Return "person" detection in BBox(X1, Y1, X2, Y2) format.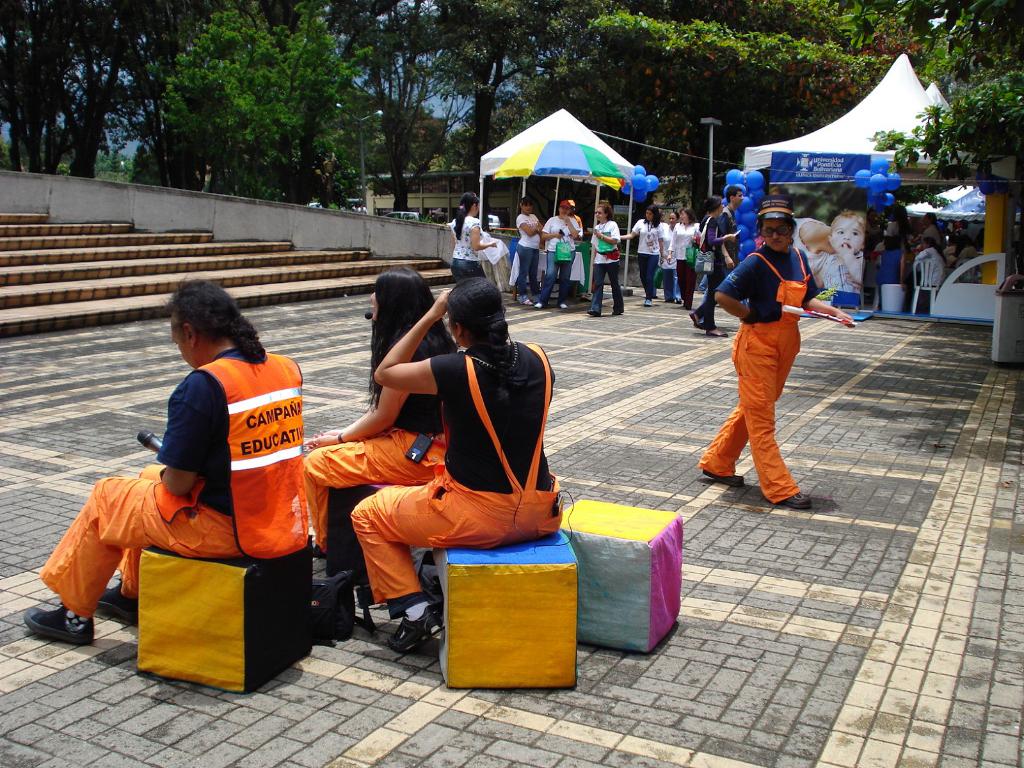
BBox(616, 206, 666, 296).
